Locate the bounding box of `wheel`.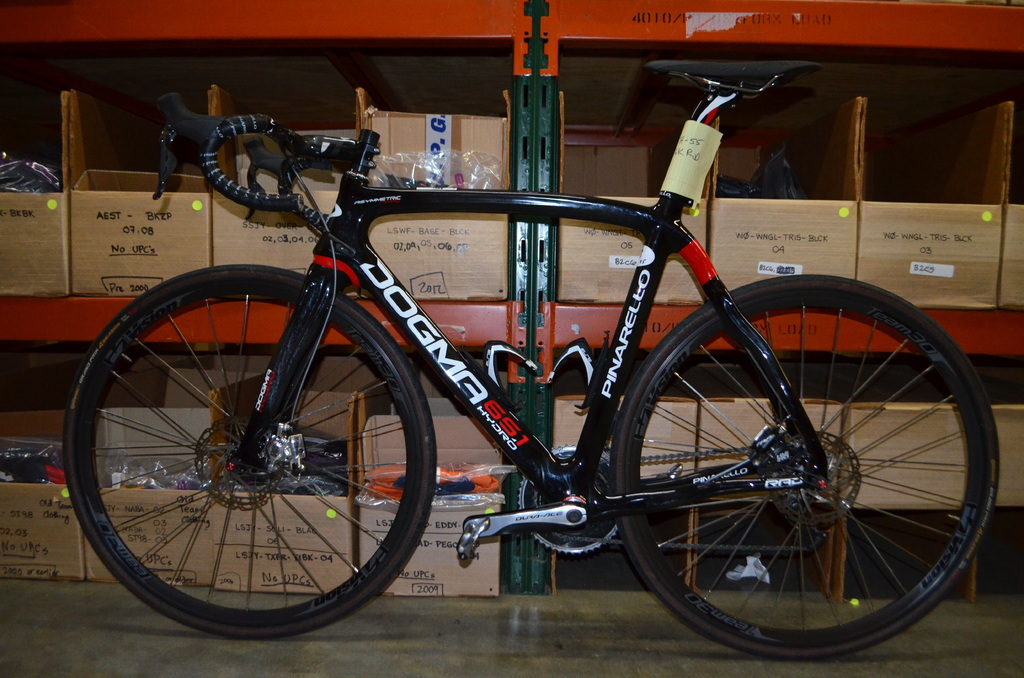
Bounding box: 612 275 1007 663.
